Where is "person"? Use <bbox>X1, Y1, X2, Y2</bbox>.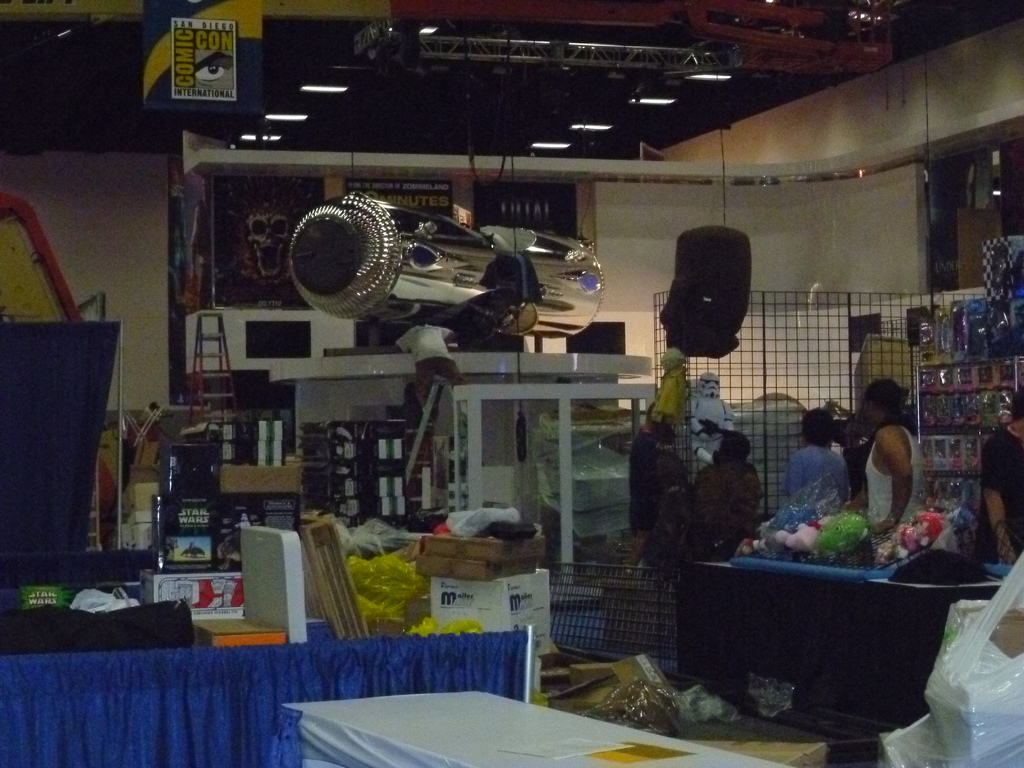
<bbox>778, 404, 851, 525</bbox>.
